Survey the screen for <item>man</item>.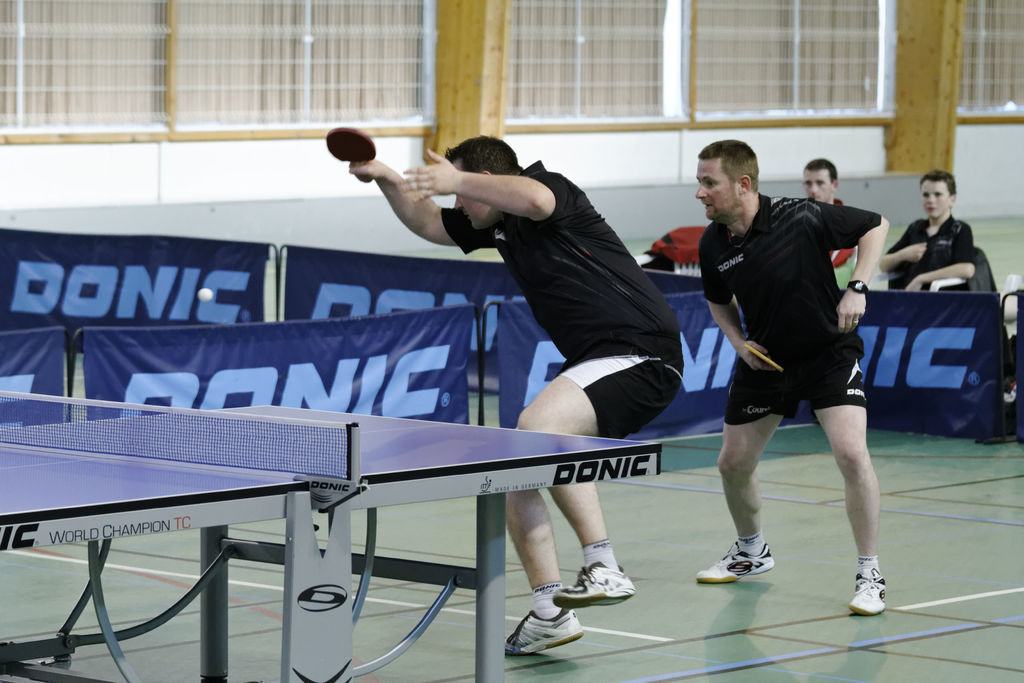
Survey found: Rect(345, 131, 689, 660).
